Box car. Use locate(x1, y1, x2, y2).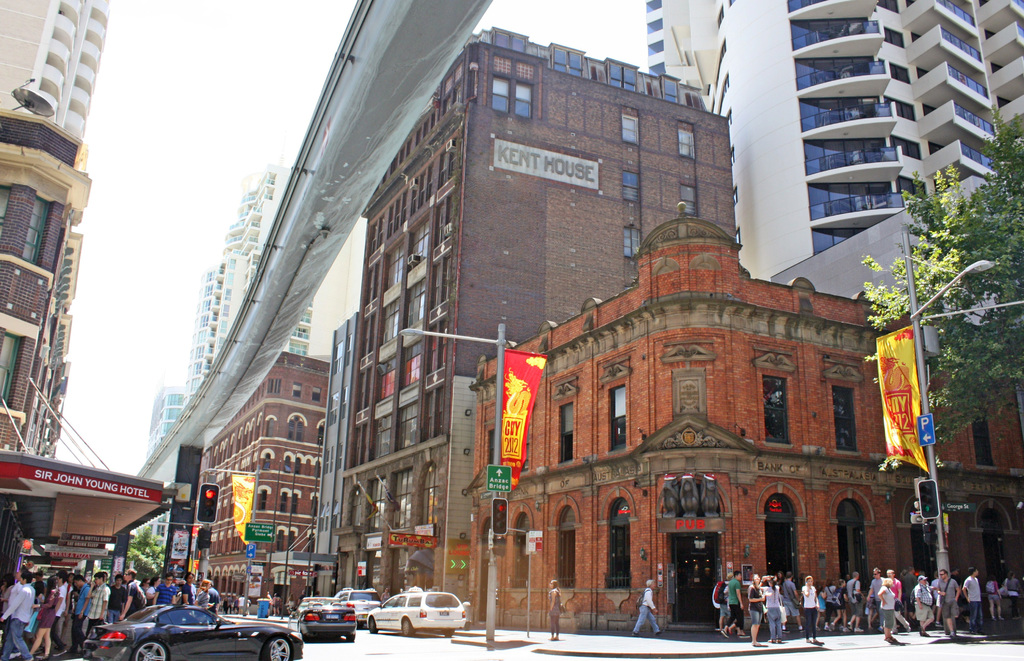
locate(83, 605, 307, 660).
